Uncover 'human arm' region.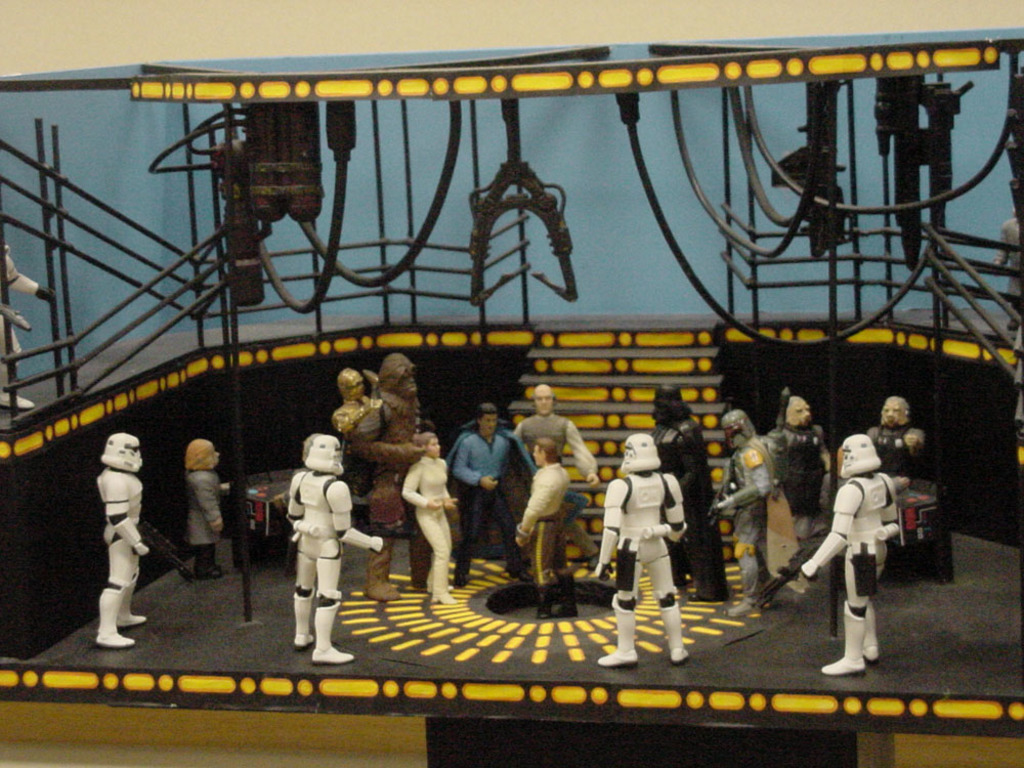
Uncovered: {"left": 814, "top": 418, "right": 836, "bottom": 498}.
